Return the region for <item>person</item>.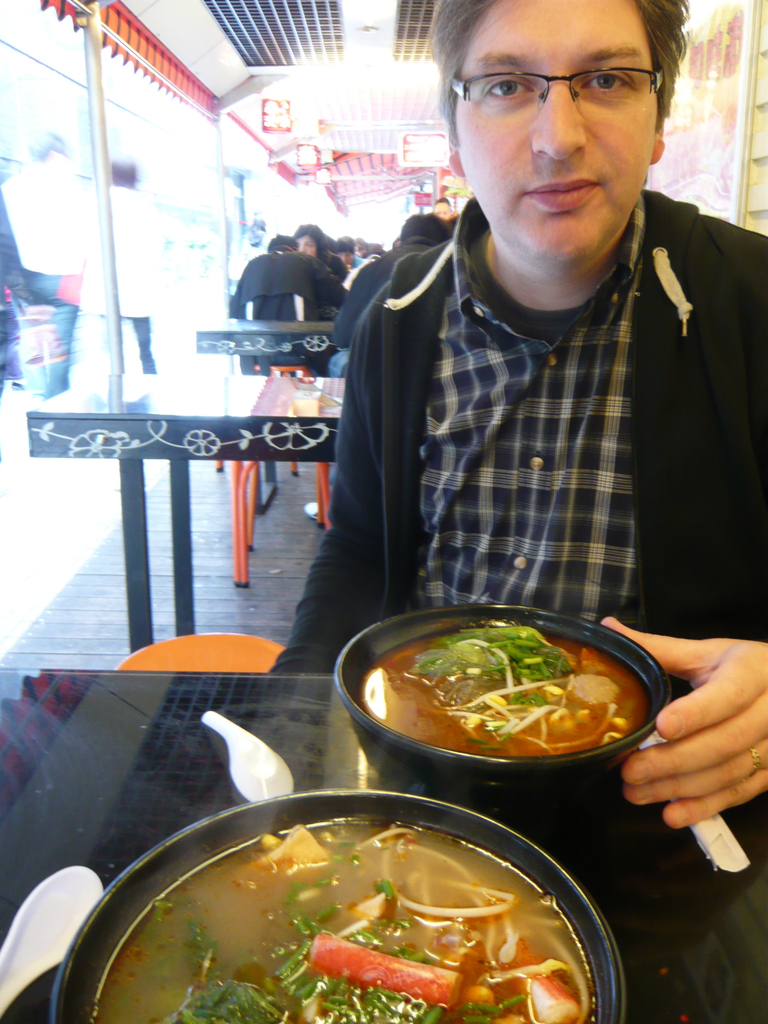
pyautogui.locateOnScreen(69, 152, 164, 374).
